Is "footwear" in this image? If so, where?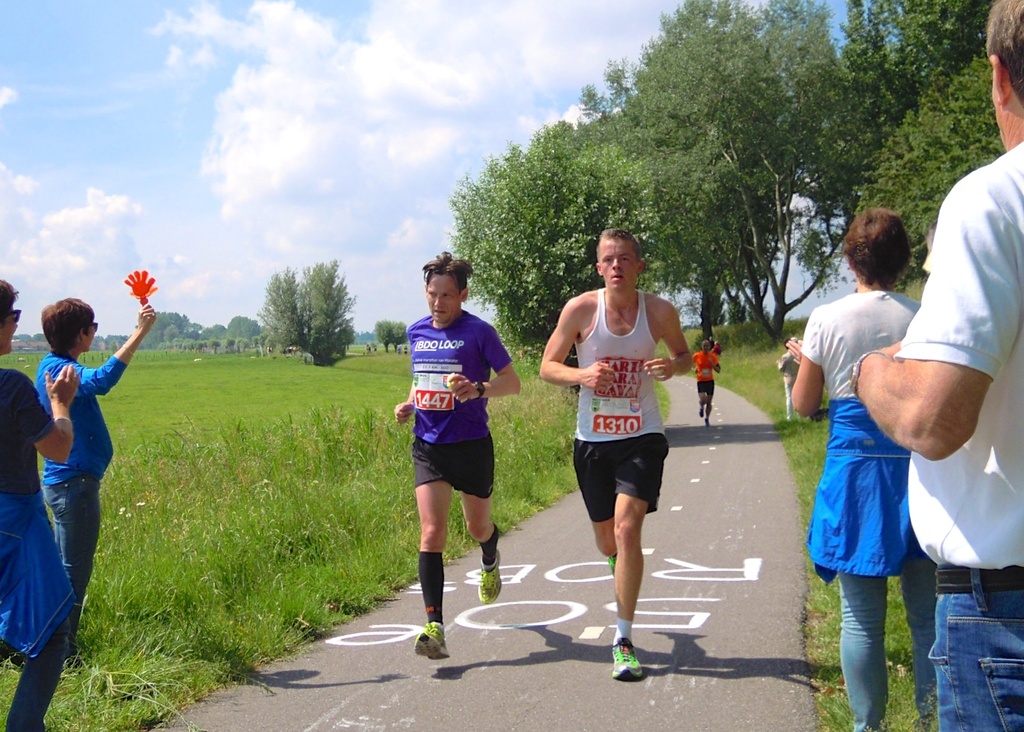
Yes, at left=415, top=623, right=449, bottom=662.
